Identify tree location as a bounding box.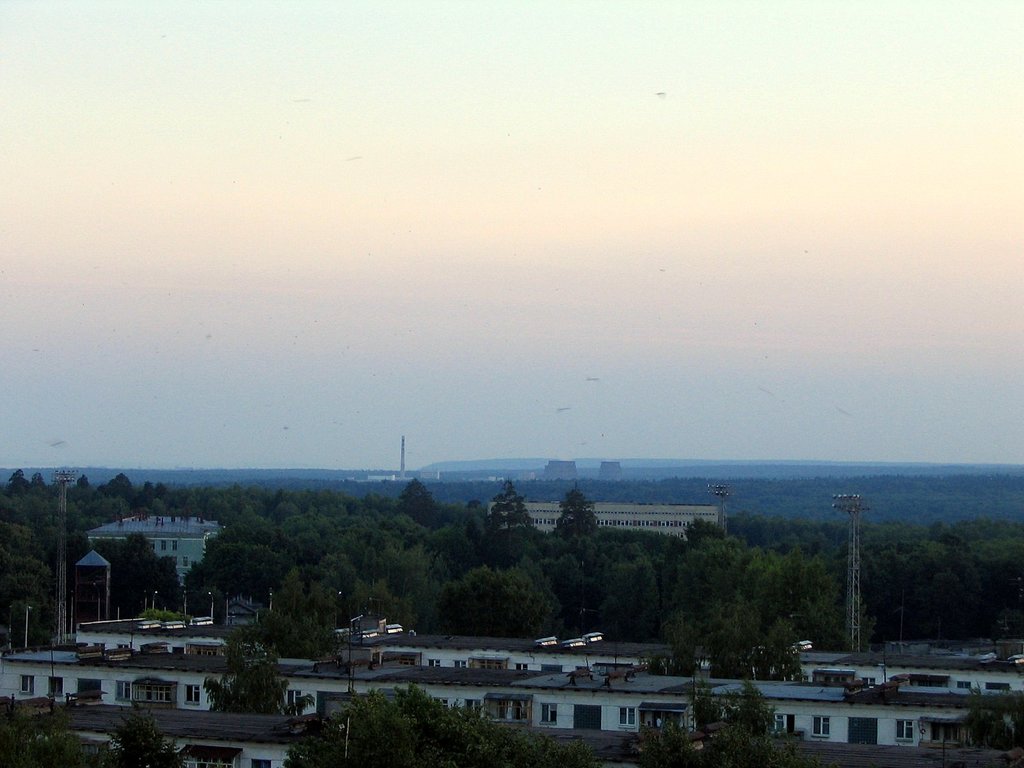
bbox=(196, 640, 320, 721).
